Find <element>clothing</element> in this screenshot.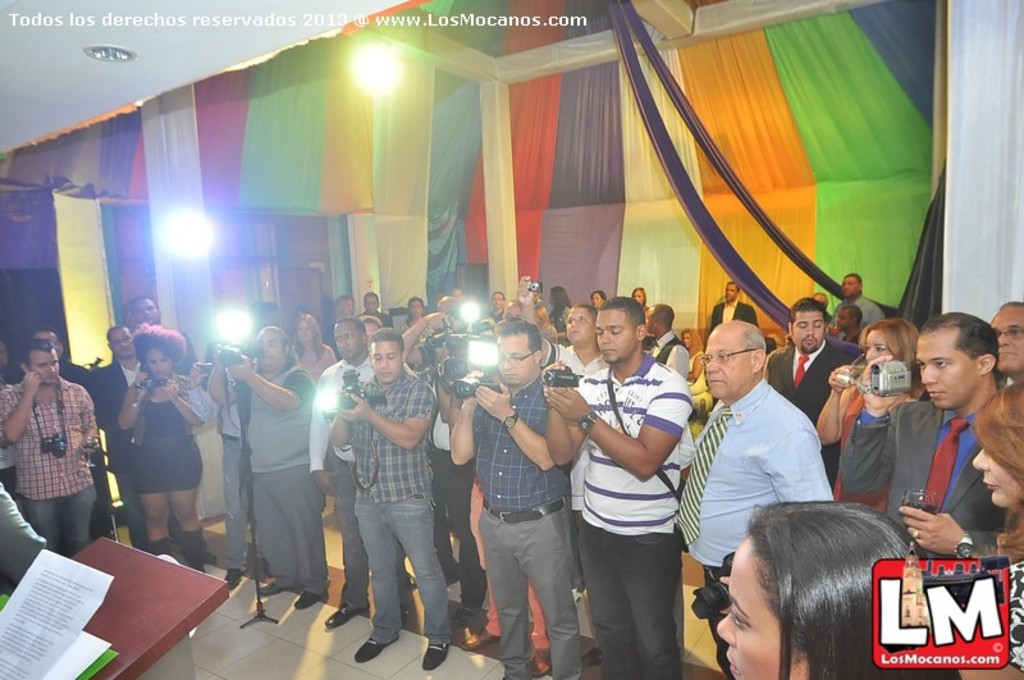
The bounding box for <element>clothing</element> is BBox(247, 364, 328, 588).
